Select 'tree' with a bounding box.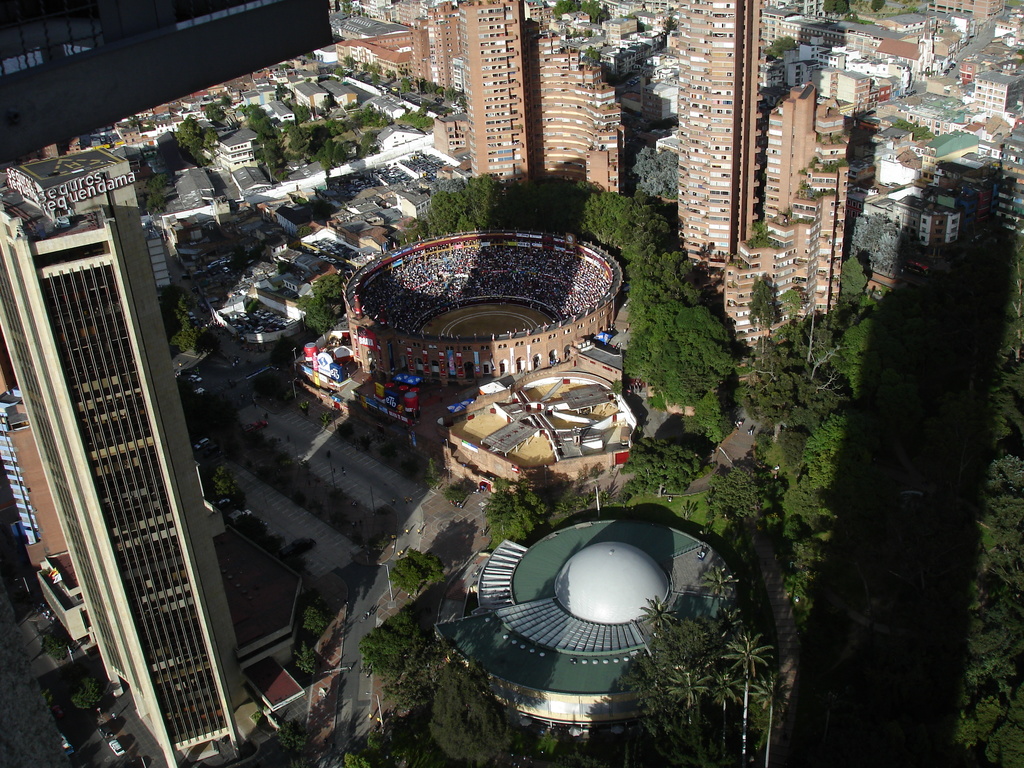
556:0:582:18.
